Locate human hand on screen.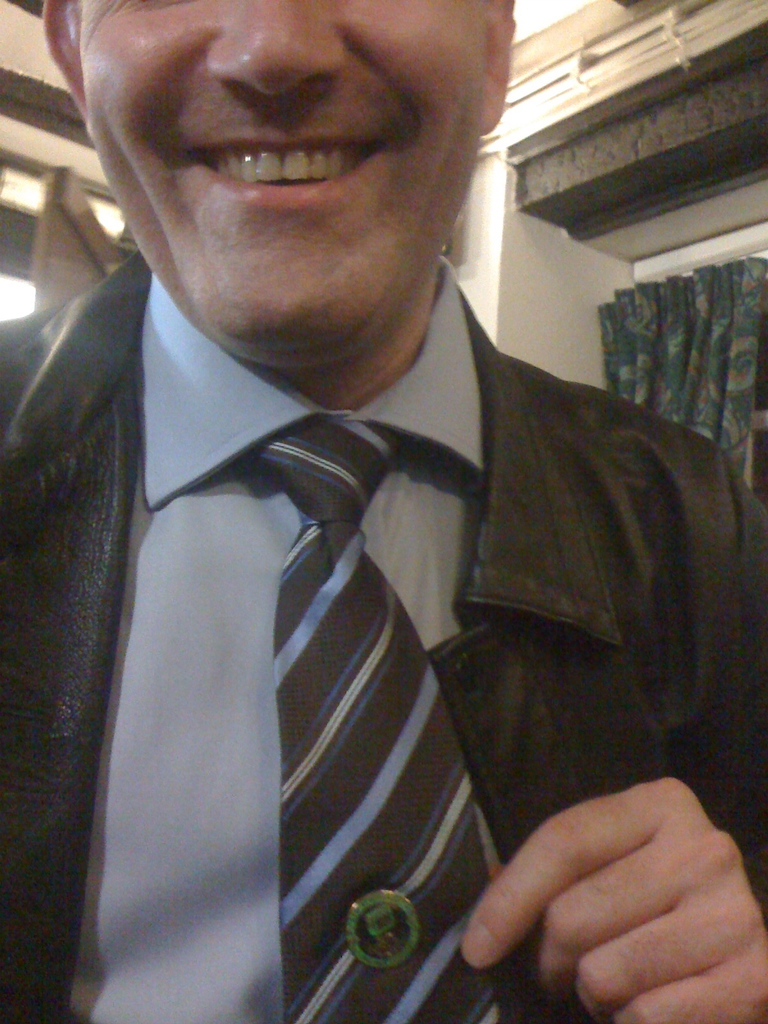
On screen at [436,765,767,1013].
